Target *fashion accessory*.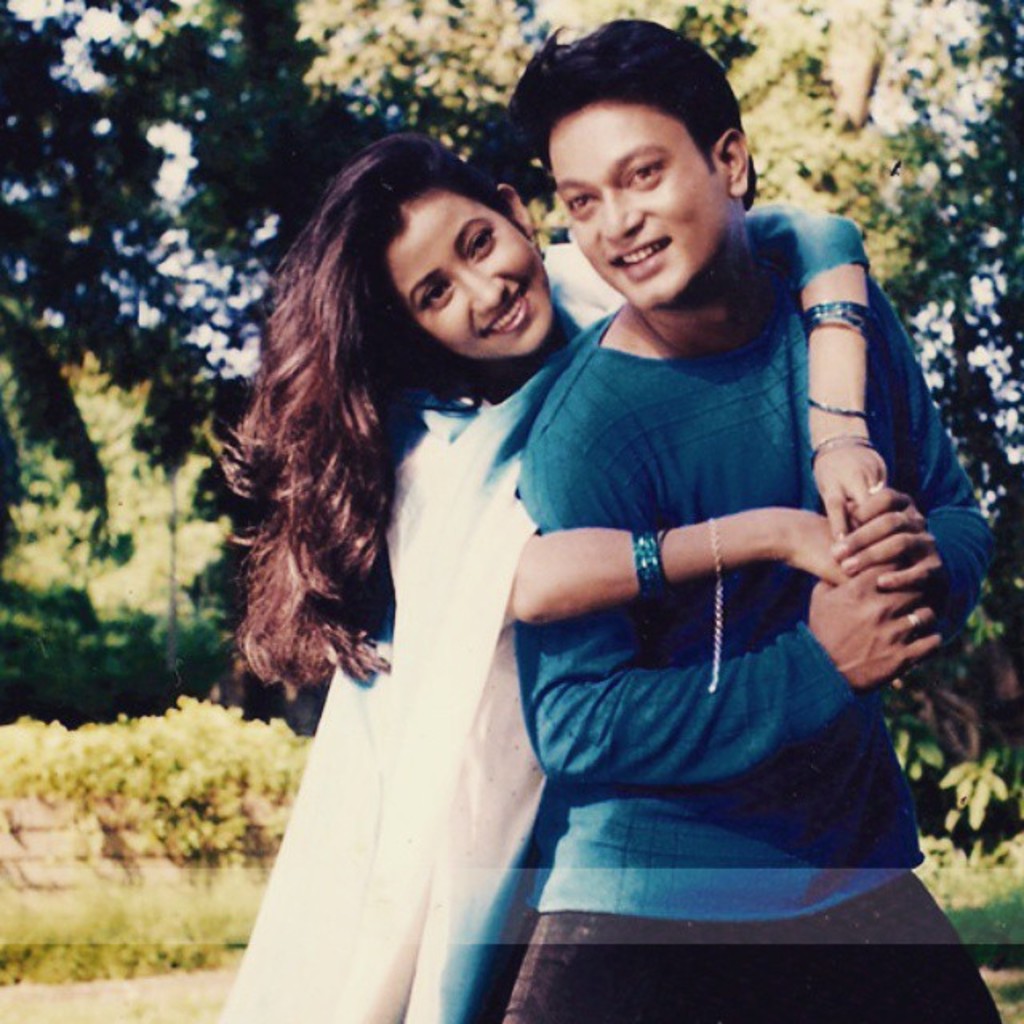
Target region: locate(800, 304, 878, 336).
